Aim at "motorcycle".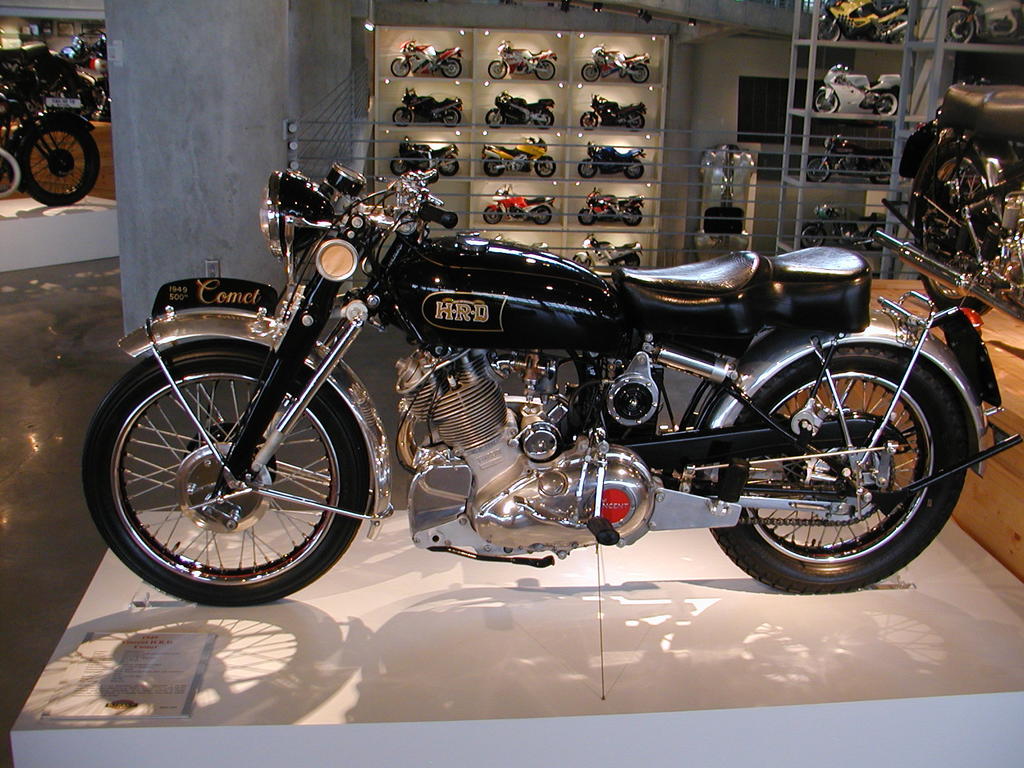
Aimed at (488, 39, 556, 81).
